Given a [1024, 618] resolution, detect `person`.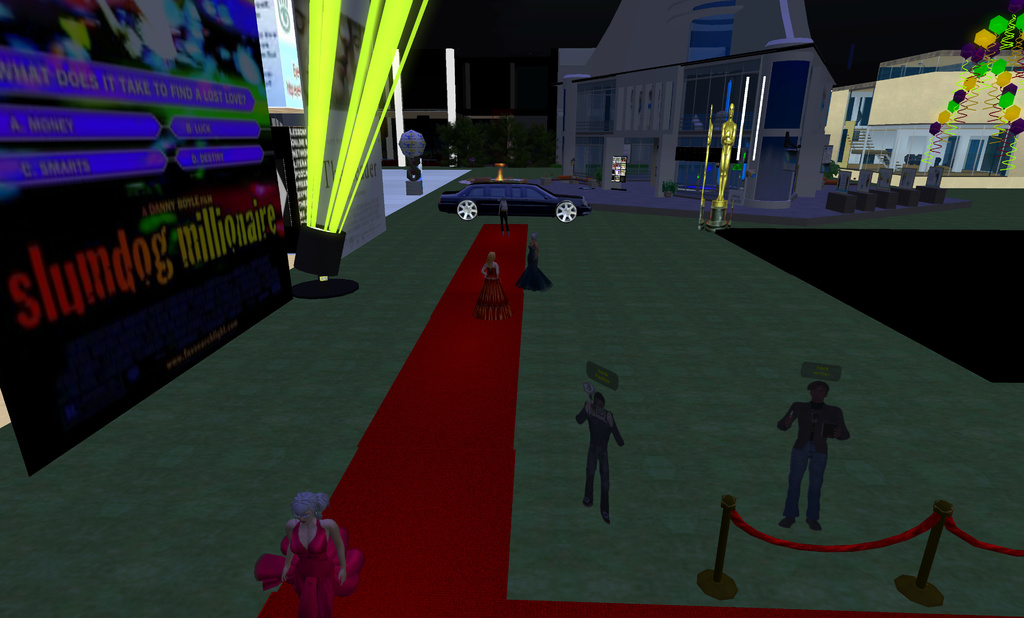
276:491:354:617.
